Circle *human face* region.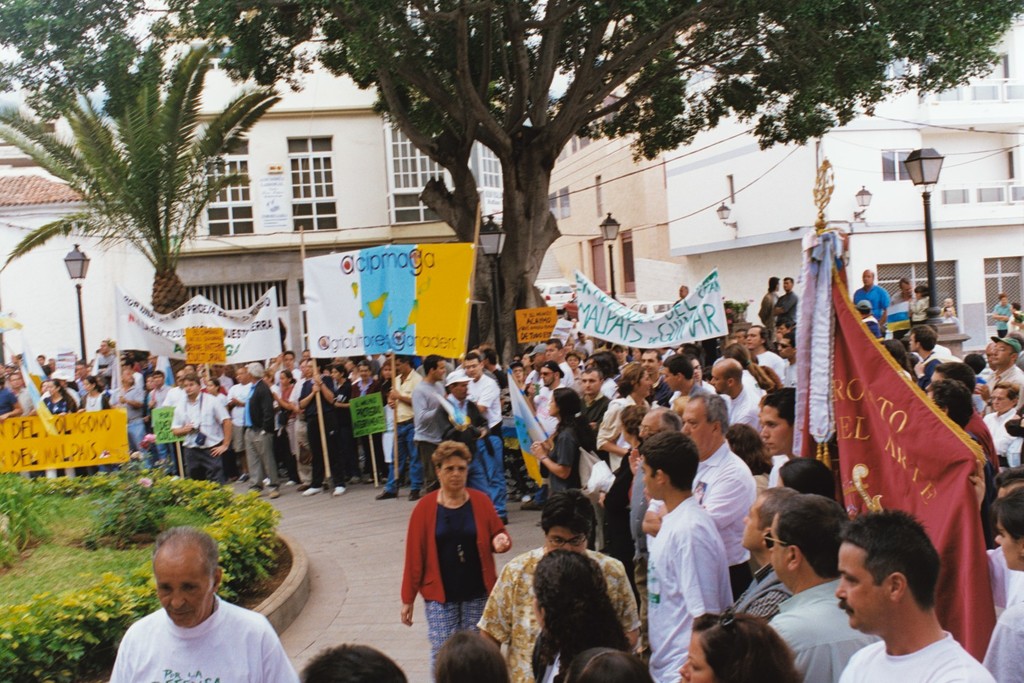
Region: locate(158, 561, 209, 628).
